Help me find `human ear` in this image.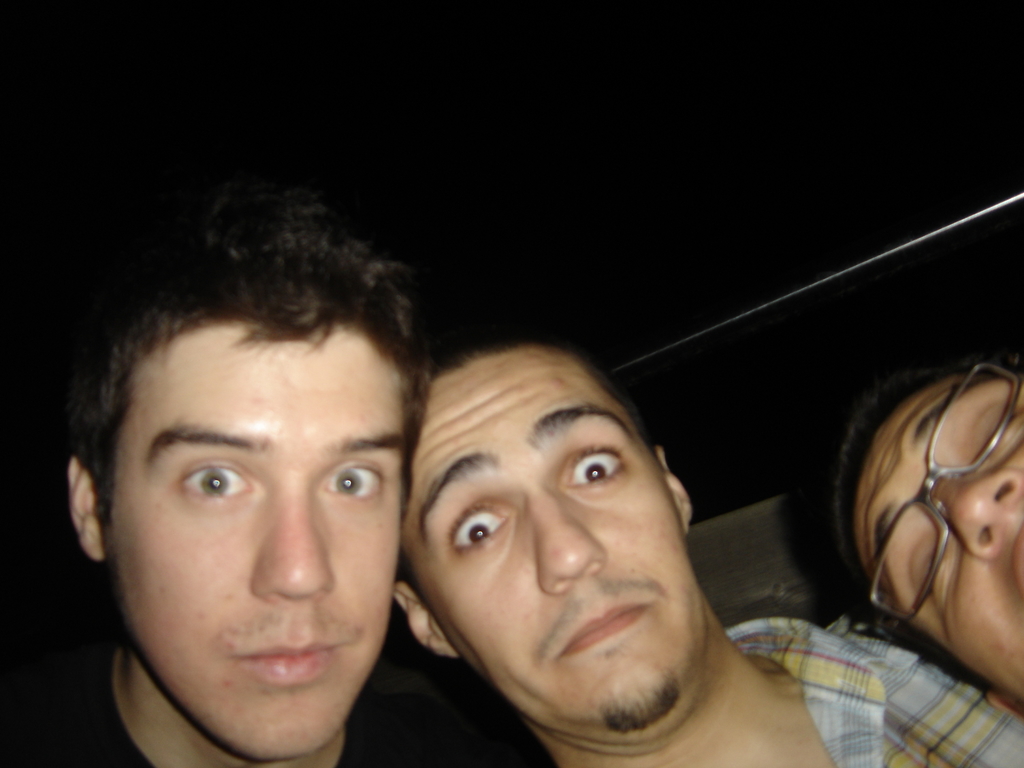
Found it: locate(988, 693, 1017, 714).
